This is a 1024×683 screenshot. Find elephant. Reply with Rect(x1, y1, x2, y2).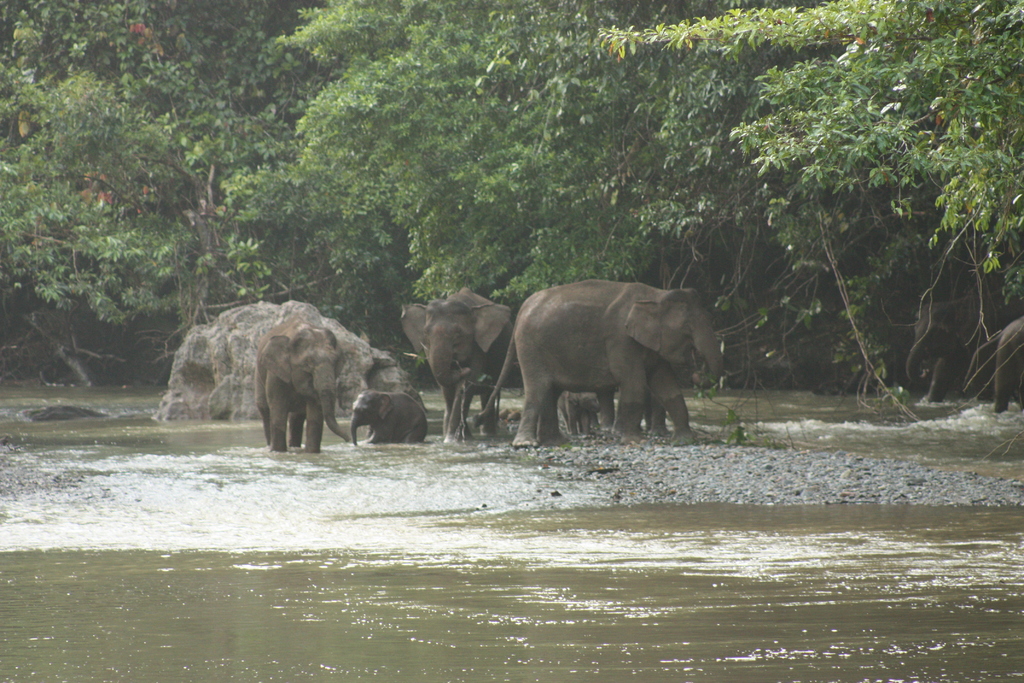
Rect(493, 274, 730, 443).
